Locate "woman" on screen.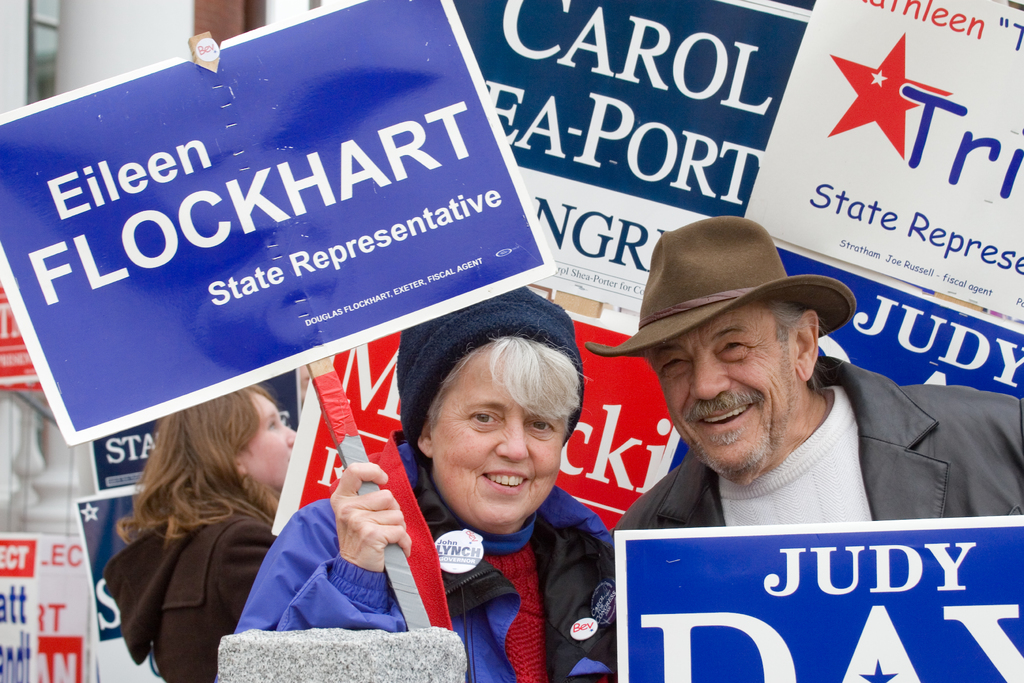
On screen at 97, 375, 344, 666.
